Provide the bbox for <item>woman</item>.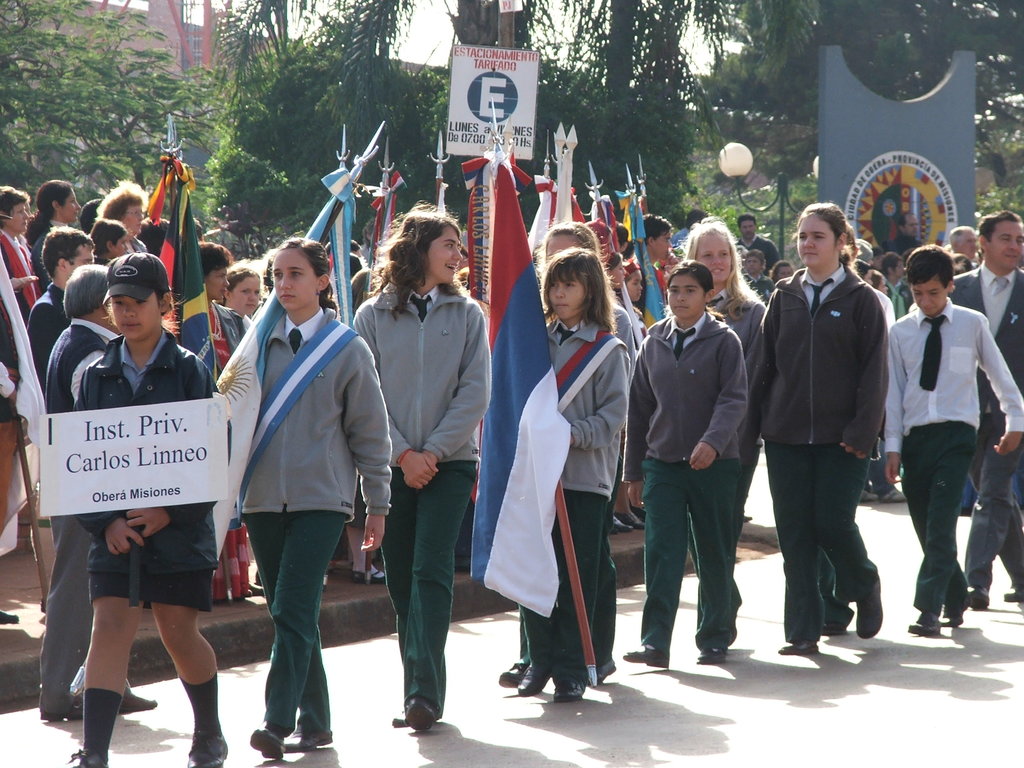
bbox=[0, 188, 31, 316].
